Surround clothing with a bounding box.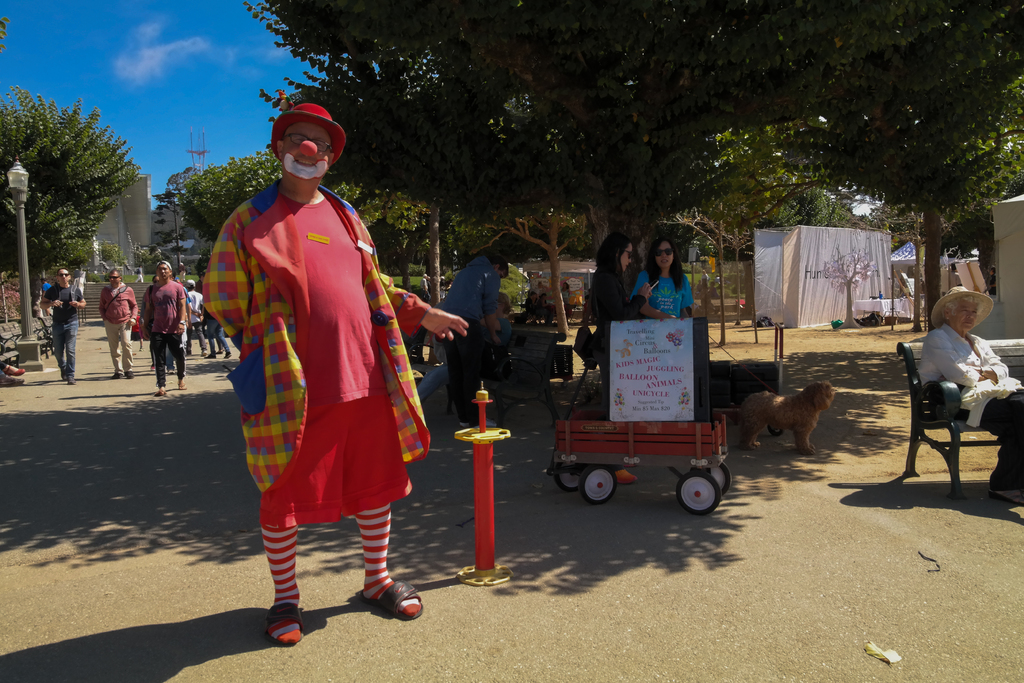
box(97, 282, 136, 368).
